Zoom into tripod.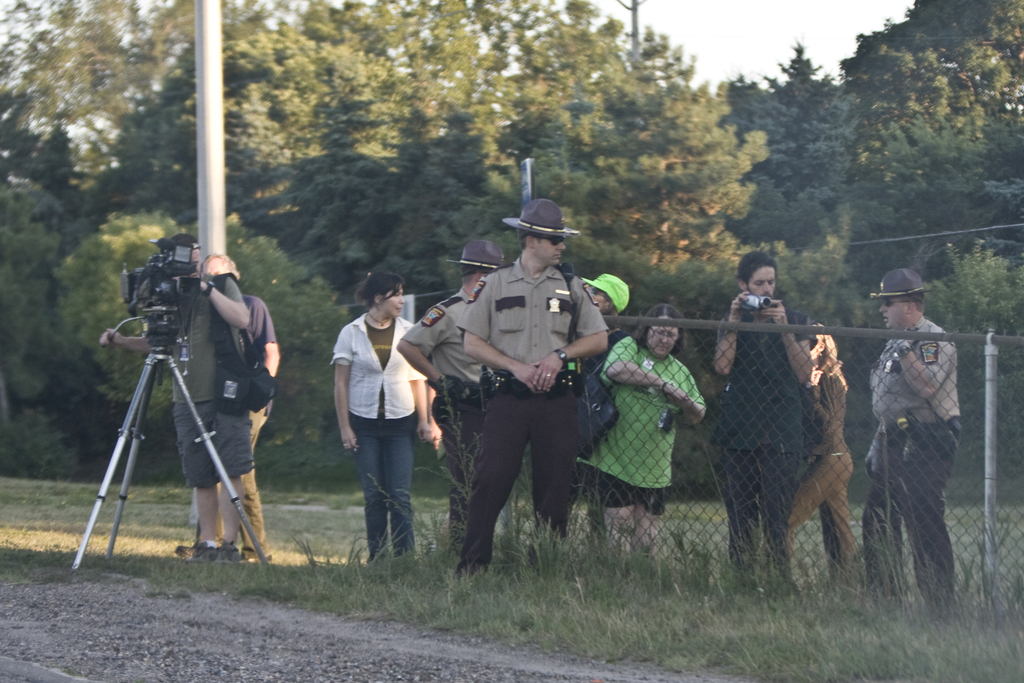
Zoom target: detection(74, 286, 262, 583).
